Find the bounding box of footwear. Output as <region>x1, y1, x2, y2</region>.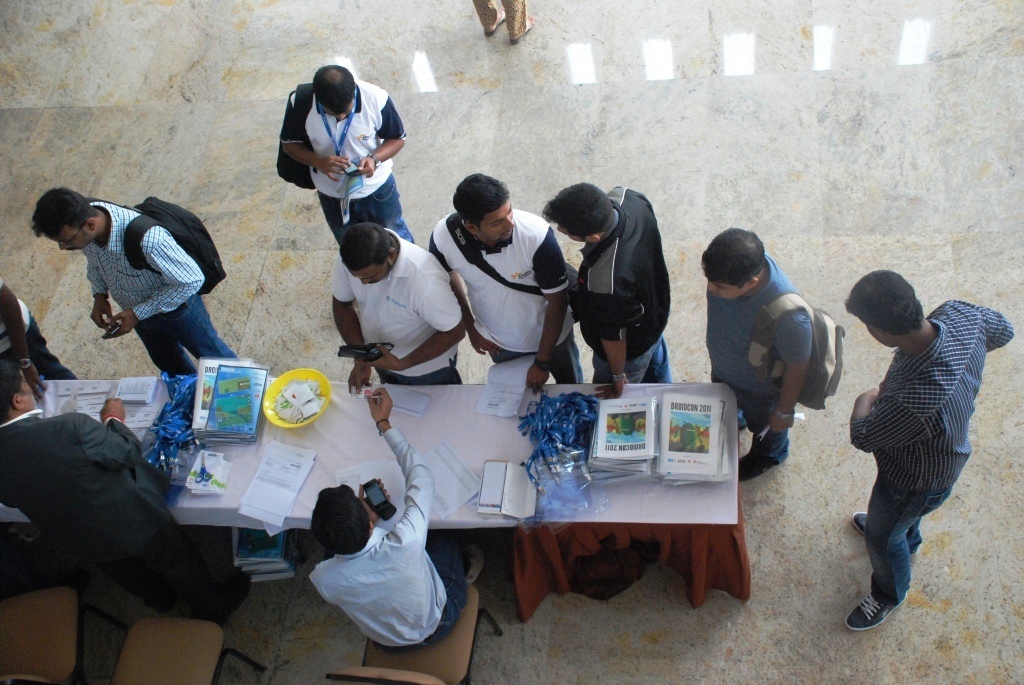
<region>738, 449, 786, 483</region>.
